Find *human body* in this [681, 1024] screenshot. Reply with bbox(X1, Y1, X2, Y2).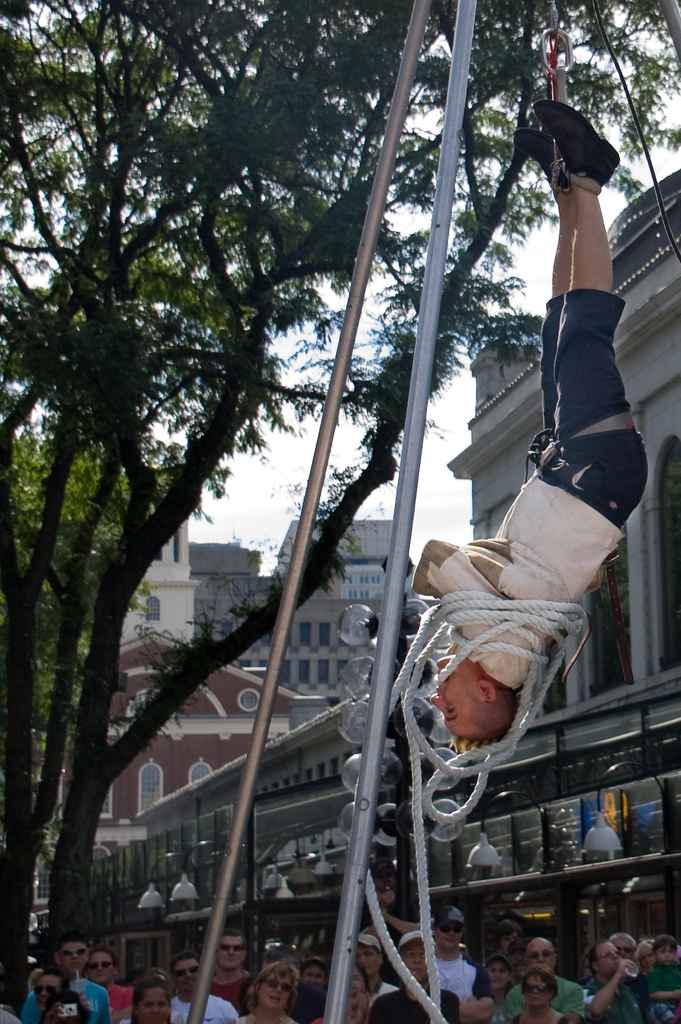
bbox(653, 929, 680, 1023).
